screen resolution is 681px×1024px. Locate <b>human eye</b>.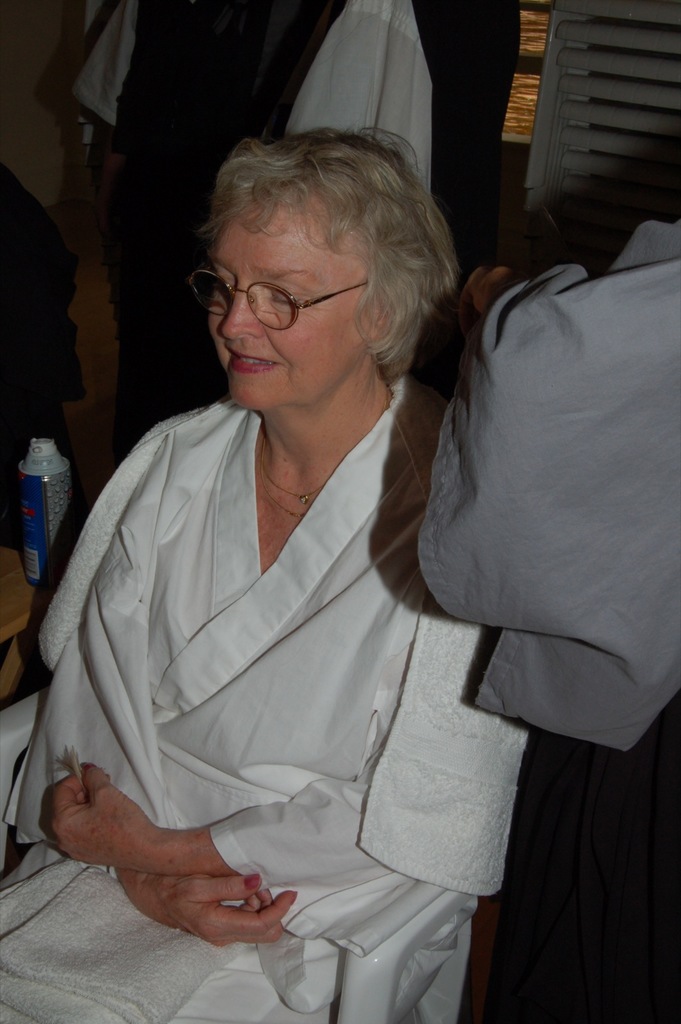
select_region(212, 276, 236, 295).
